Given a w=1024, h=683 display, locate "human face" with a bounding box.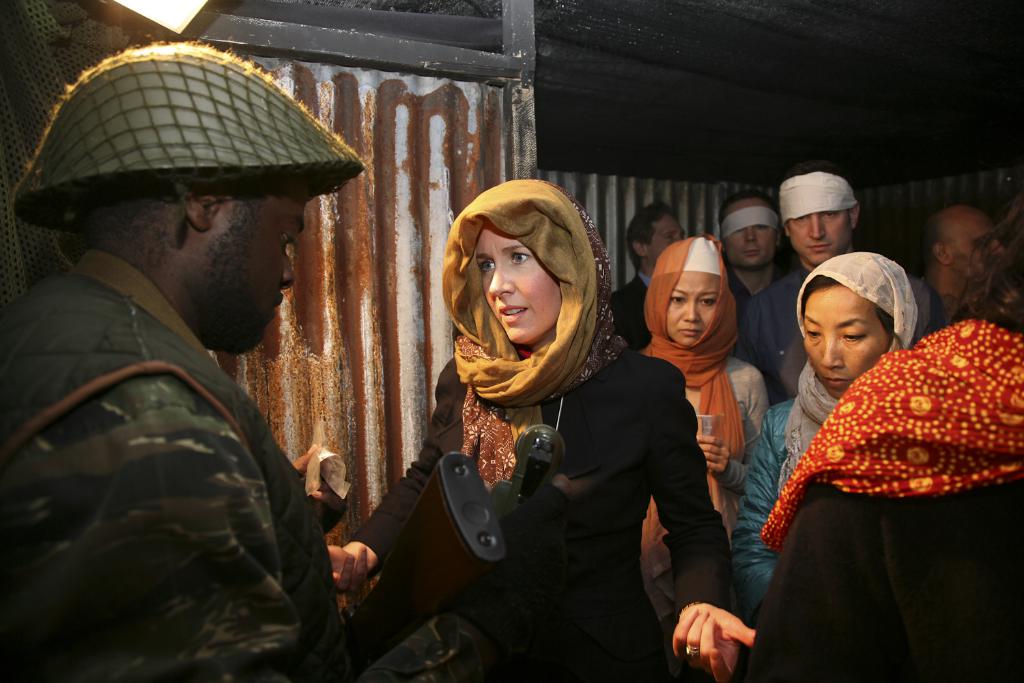
Located: <box>483,212,564,346</box>.
